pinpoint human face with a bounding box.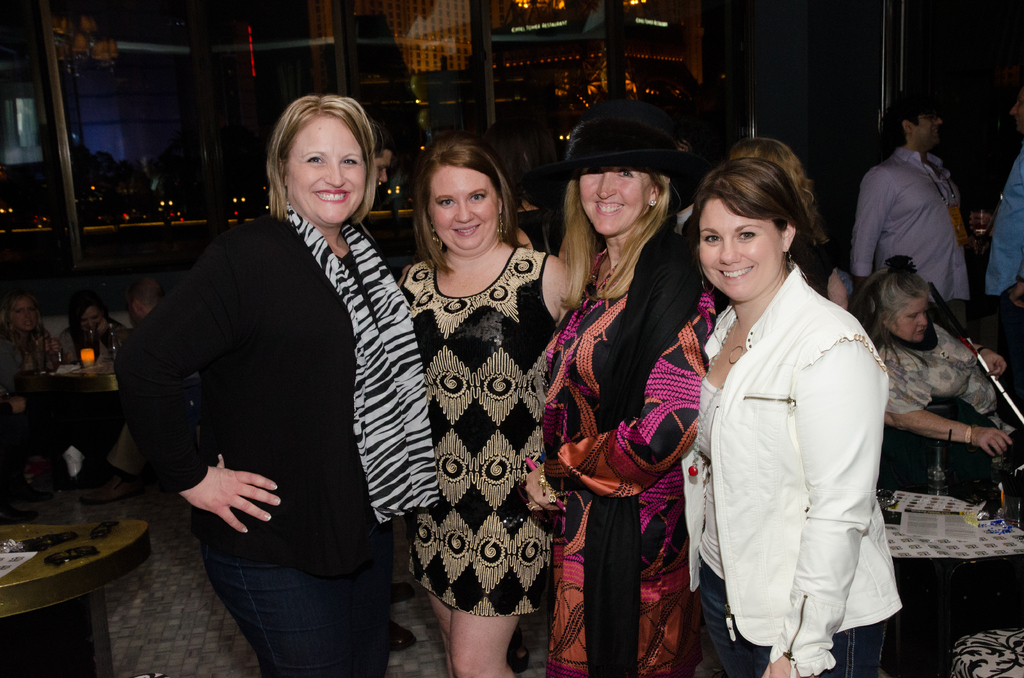
(286,117,366,223).
